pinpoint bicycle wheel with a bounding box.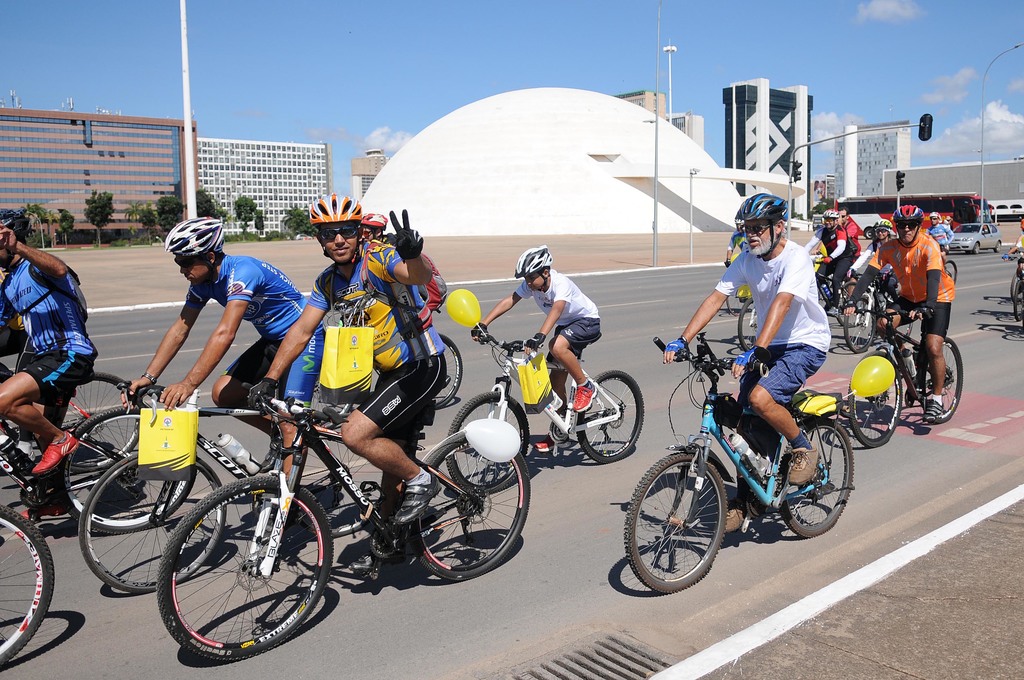
(x1=775, y1=412, x2=859, y2=545).
